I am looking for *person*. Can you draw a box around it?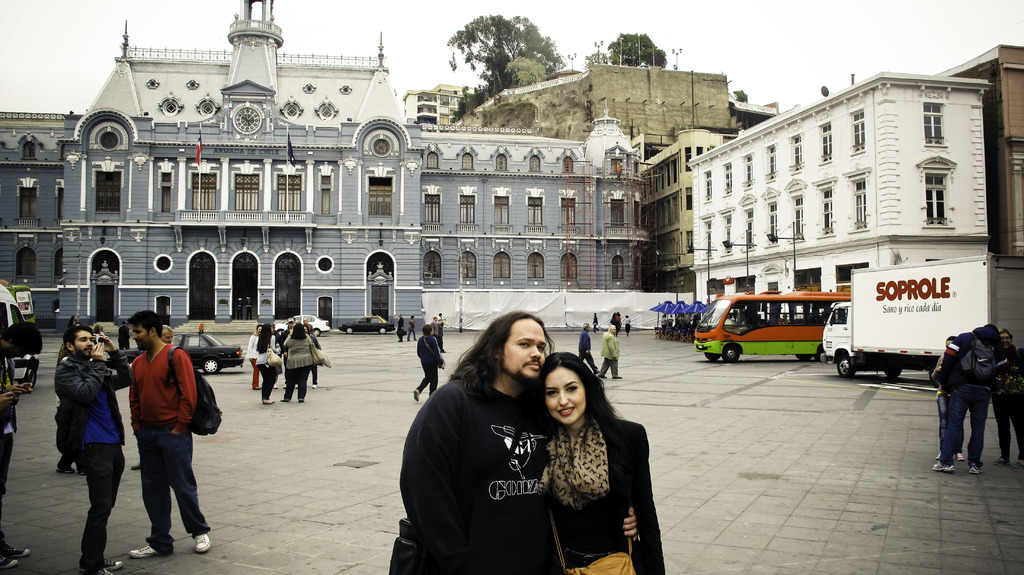
Sure, the bounding box is <region>278, 312, 327, 400</region>.
